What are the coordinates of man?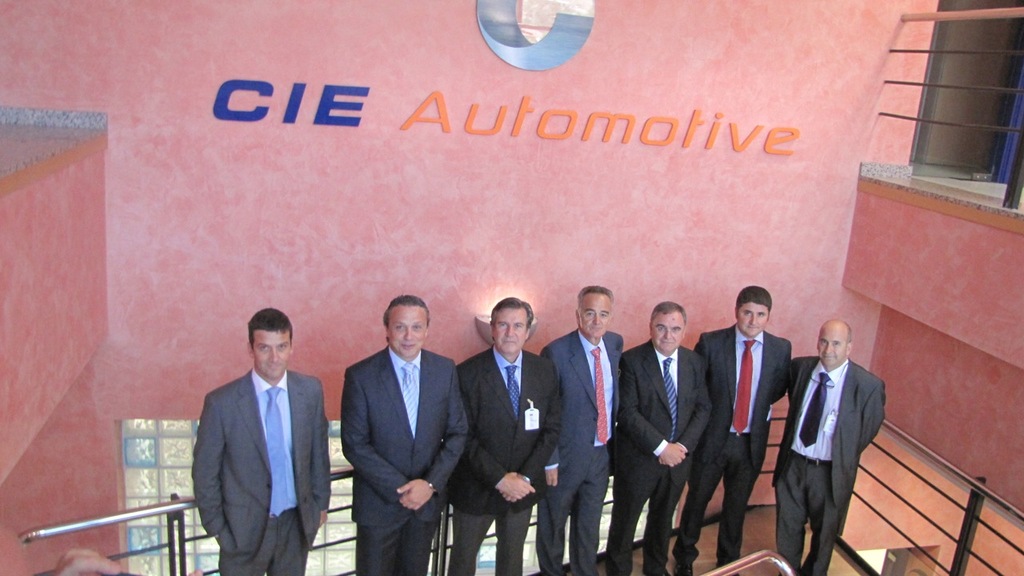
[x1=534, y1=324, x2=629, y2=575].
